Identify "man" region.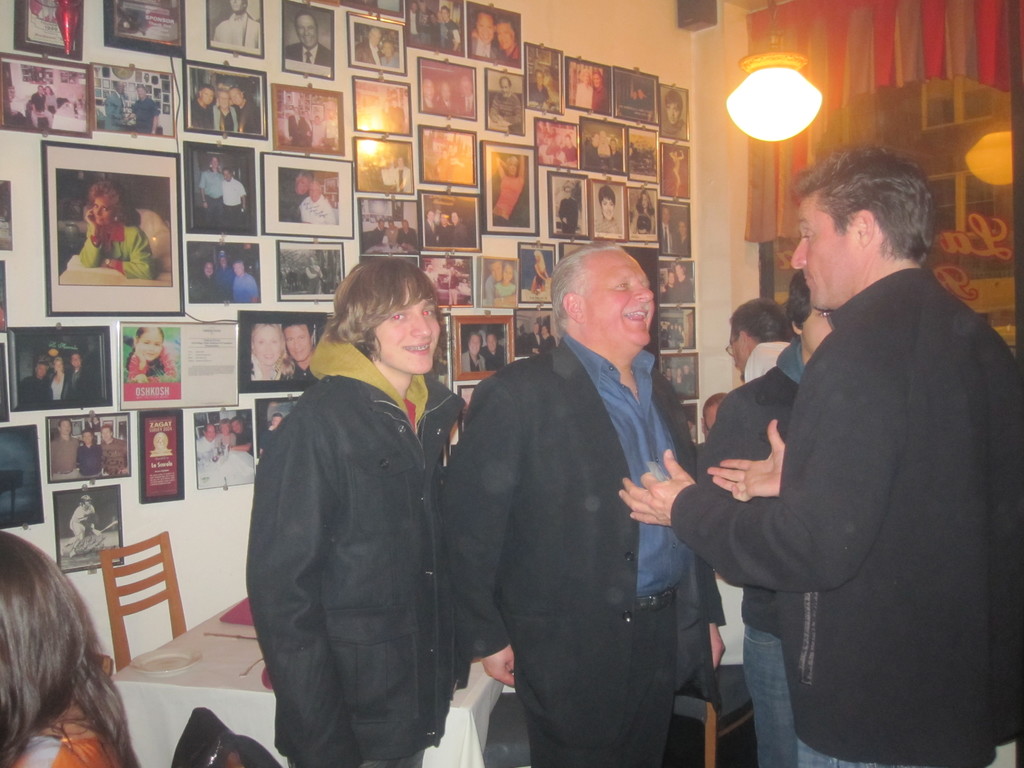
Region: Rect(45, 350, 74, 397).
